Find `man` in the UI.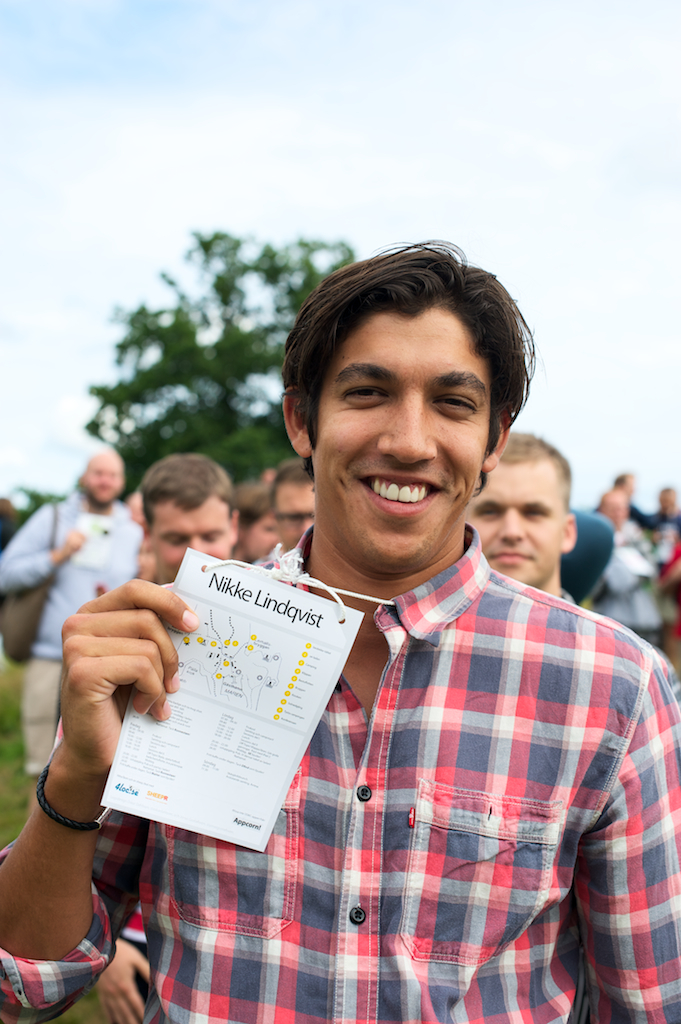
UI element at <box>7,231,680,1023</box>.
